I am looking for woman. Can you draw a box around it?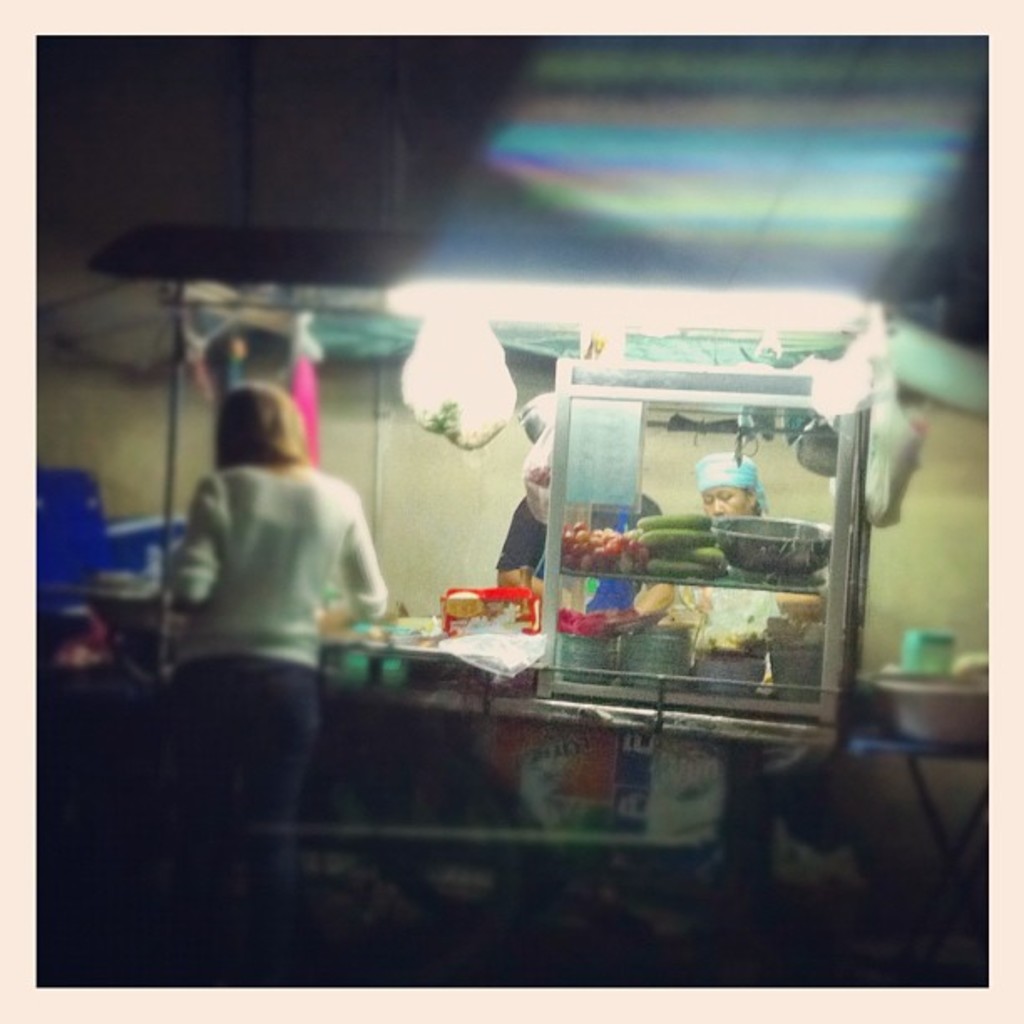
Sure, the bounding box is 169:361:398:750.
